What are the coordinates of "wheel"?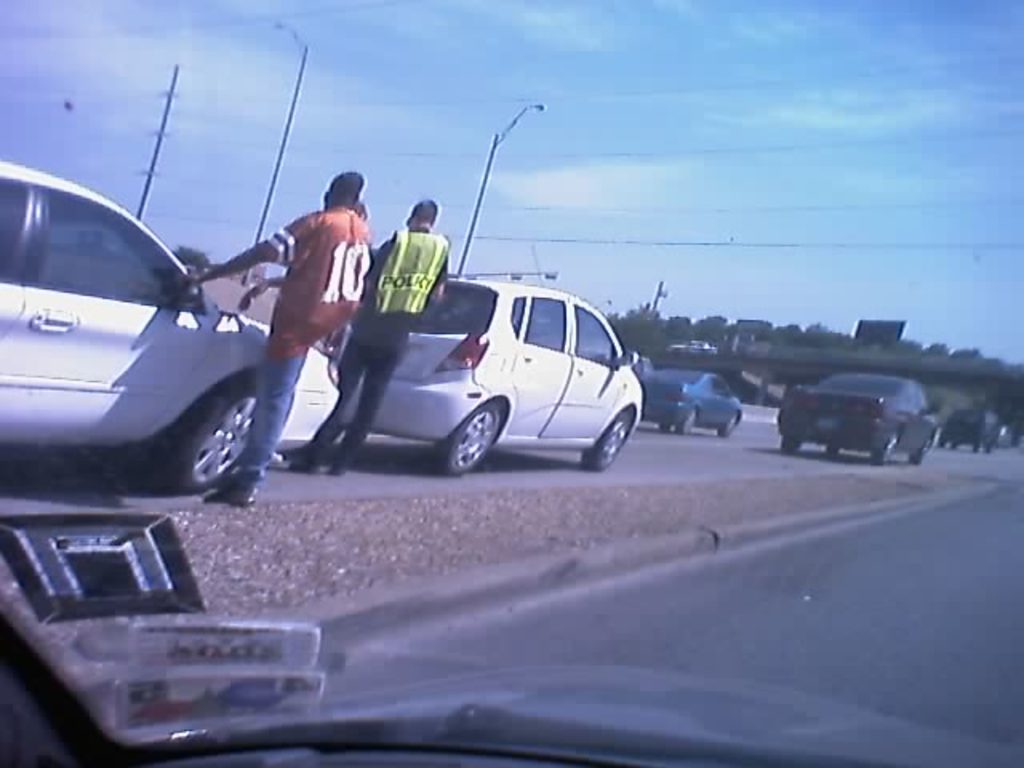
Rect(659, 421, 675, 427).
